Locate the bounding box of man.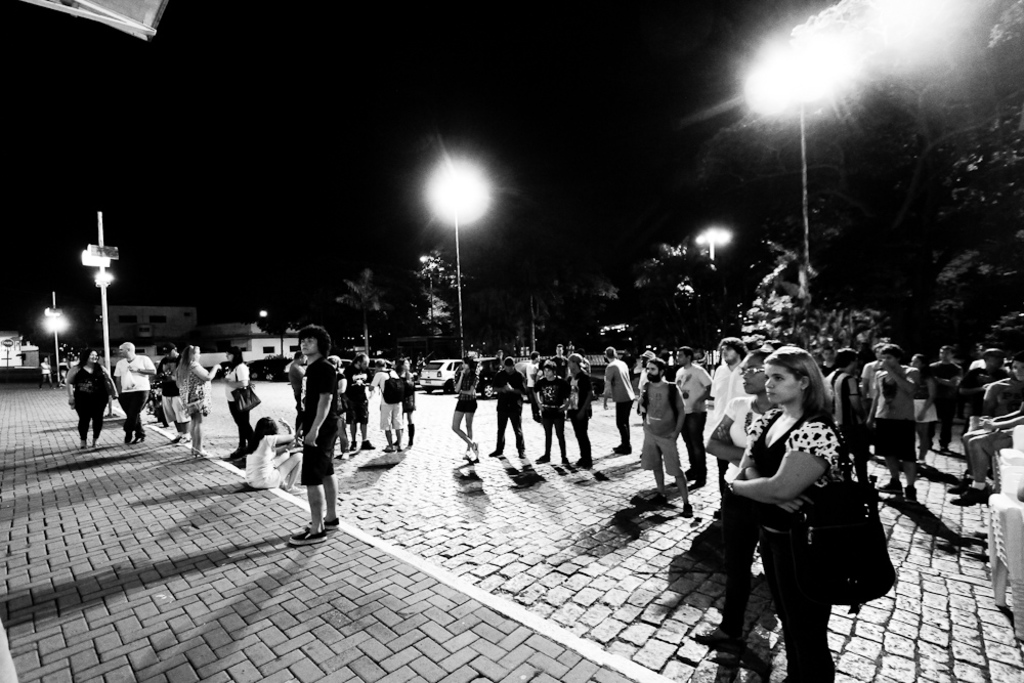
Bounding box: pyautogui.locateOnScreen(566, 354, 591, 469).
